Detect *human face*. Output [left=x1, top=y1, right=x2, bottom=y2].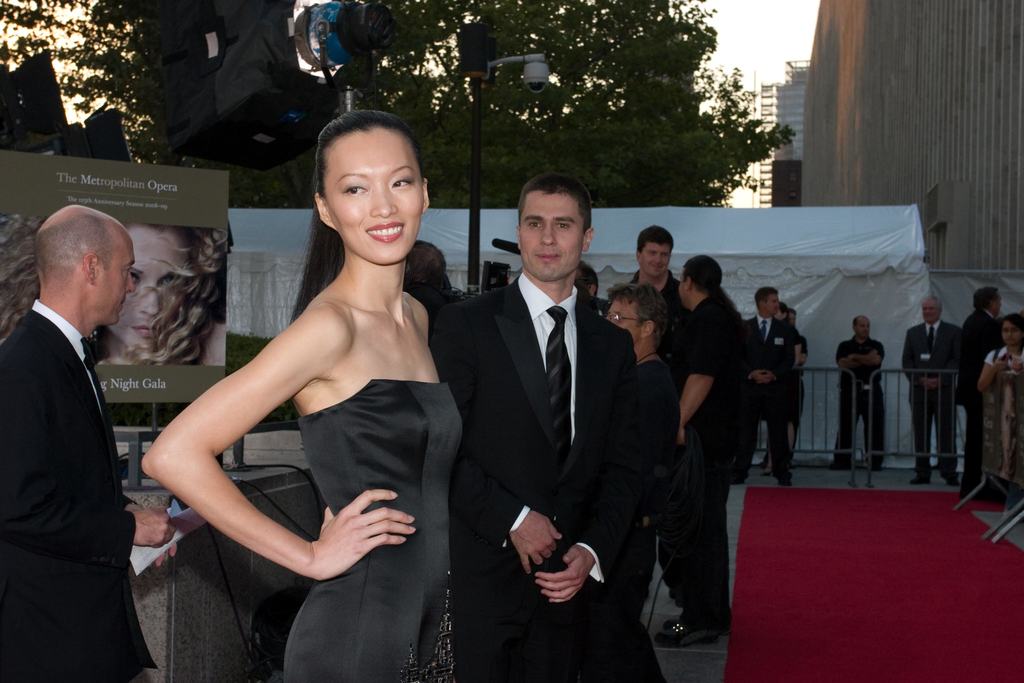
[left=325, top=127, right=421, bottom=265].
